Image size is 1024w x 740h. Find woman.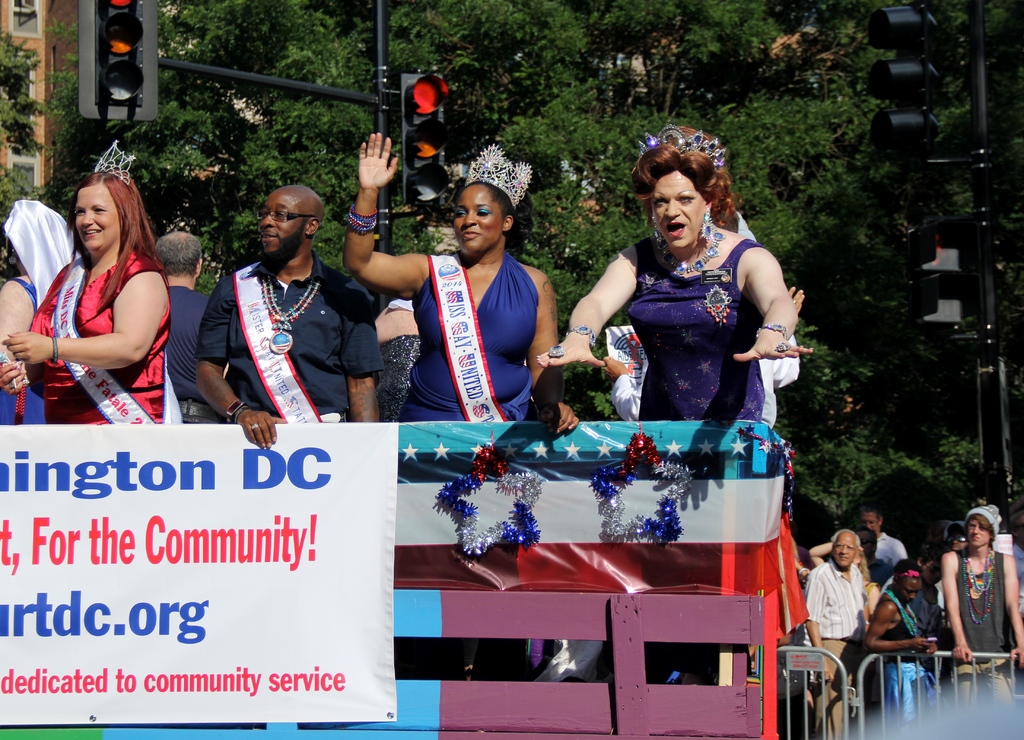
(left=342, top=135, right=559, bottom=423).
